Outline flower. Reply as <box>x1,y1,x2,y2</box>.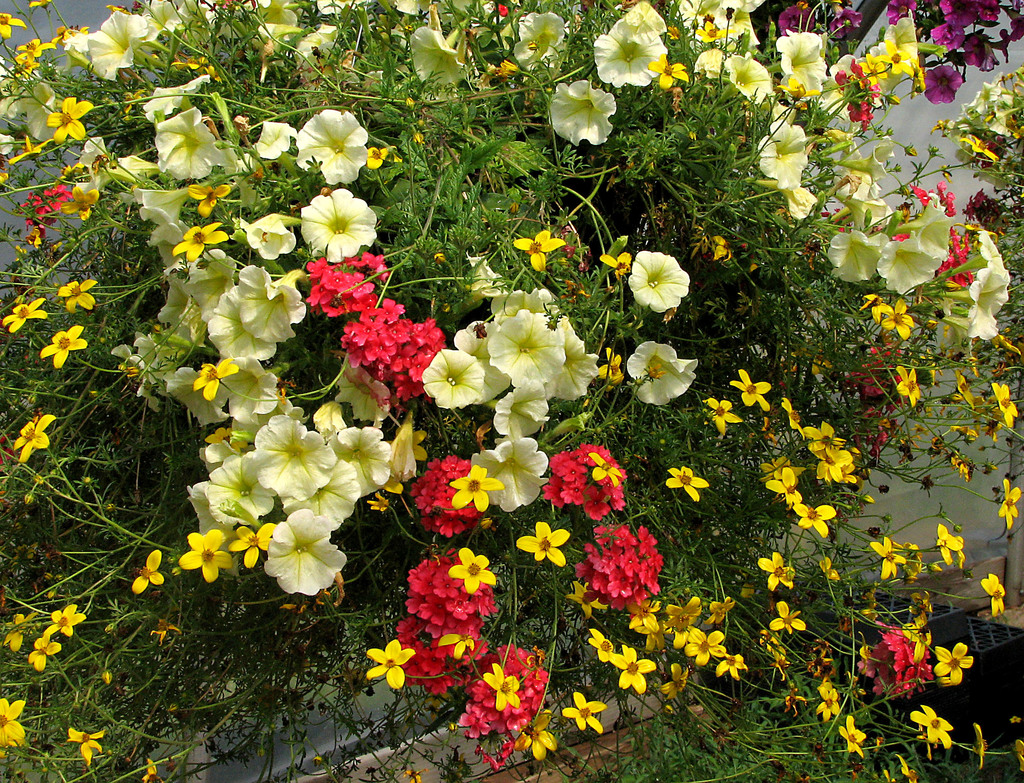
<box>589,629,623,661</box>.
